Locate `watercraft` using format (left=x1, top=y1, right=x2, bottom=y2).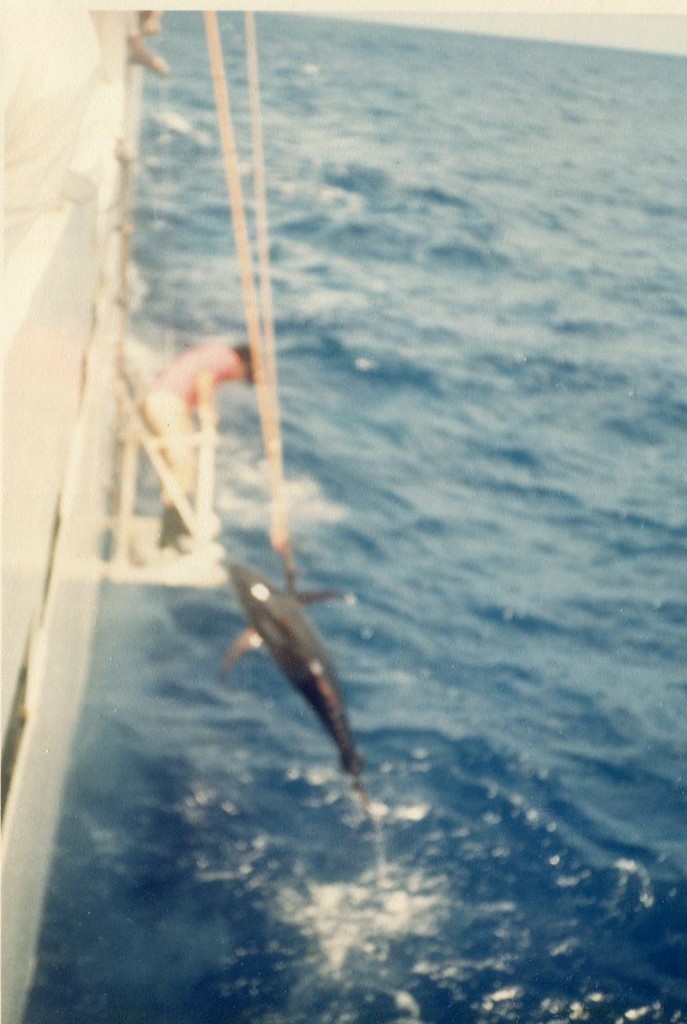
(left=0, top=0, right=292, bottom=1023).
